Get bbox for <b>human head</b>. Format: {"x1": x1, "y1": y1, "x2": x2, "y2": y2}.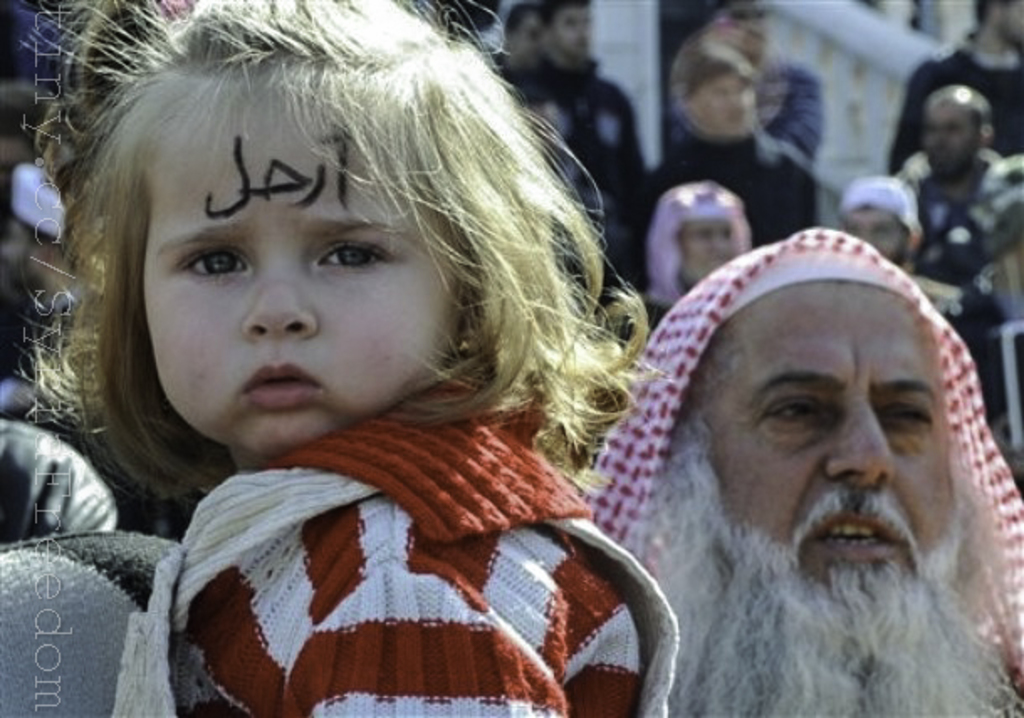
{"x1": 675, "y1": 30, "x2": 765, "y2": 139}.
